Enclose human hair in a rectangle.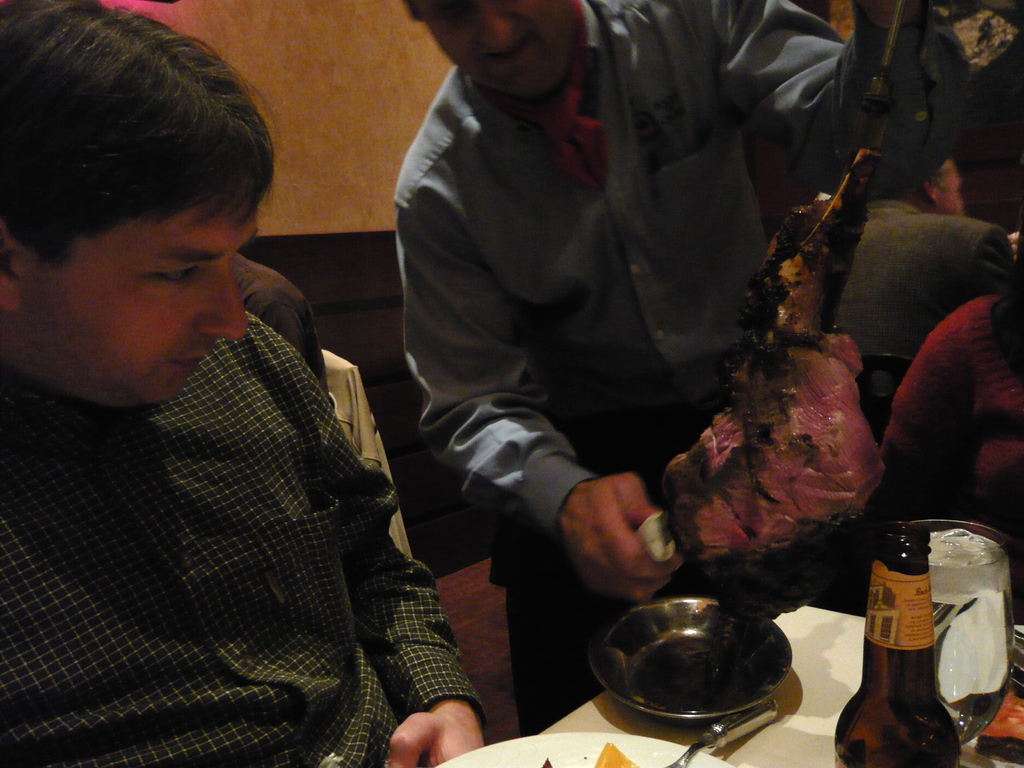
[0,0,278,269].
